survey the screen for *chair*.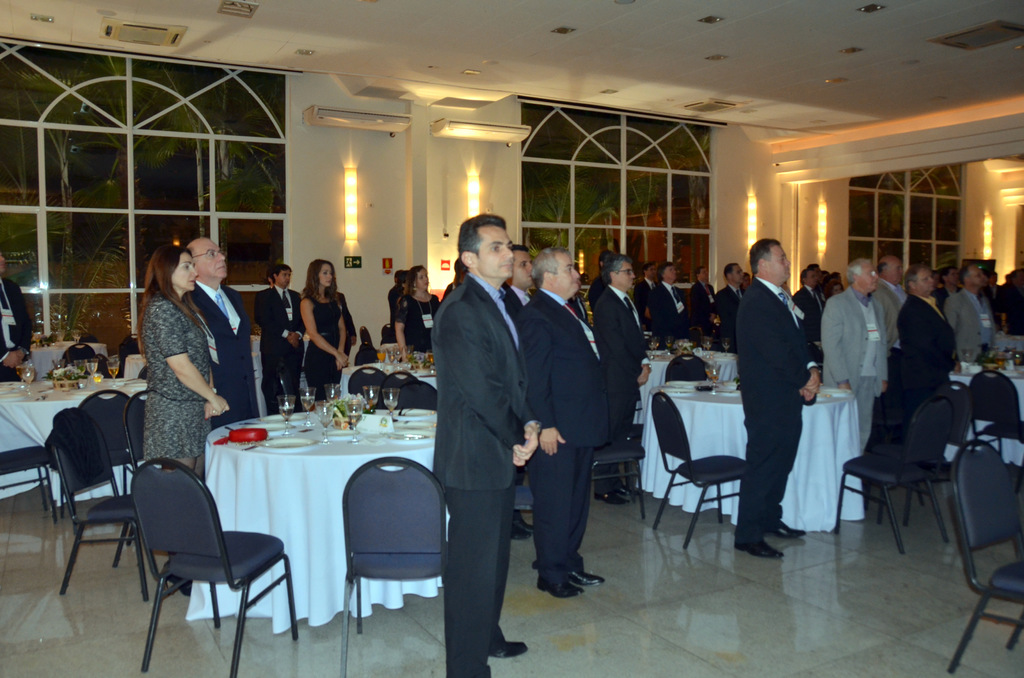
Survey found: rect(376, 370, 420, 409).
